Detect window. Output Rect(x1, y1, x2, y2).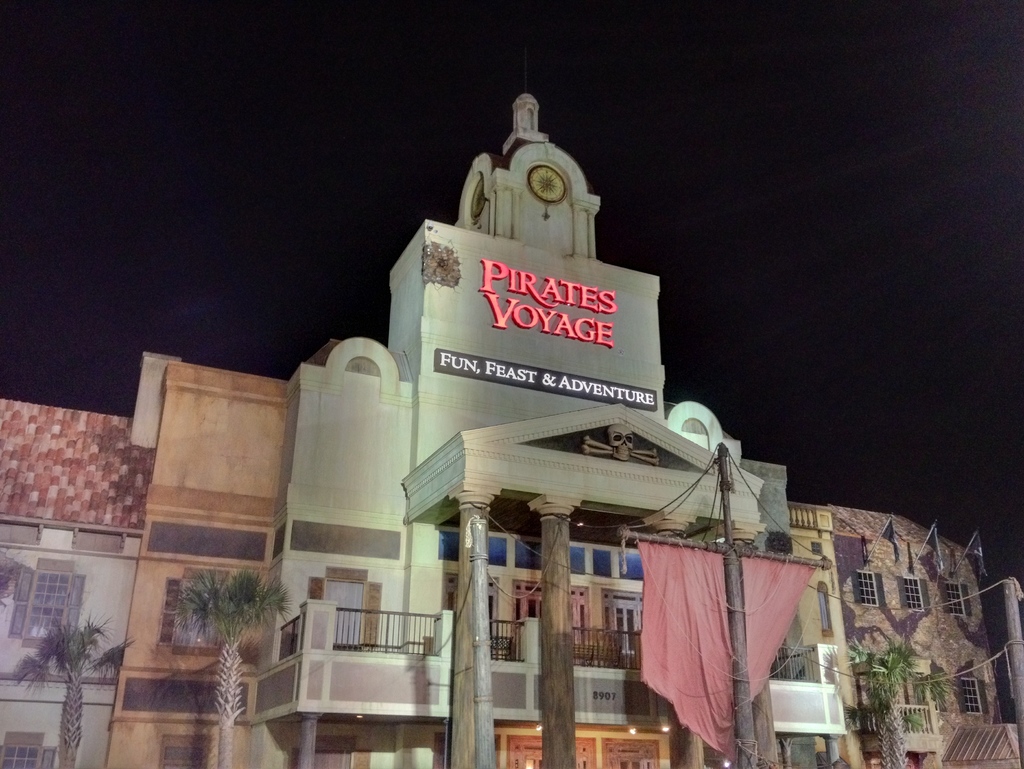
Rect(29, 567, 72, 645).
